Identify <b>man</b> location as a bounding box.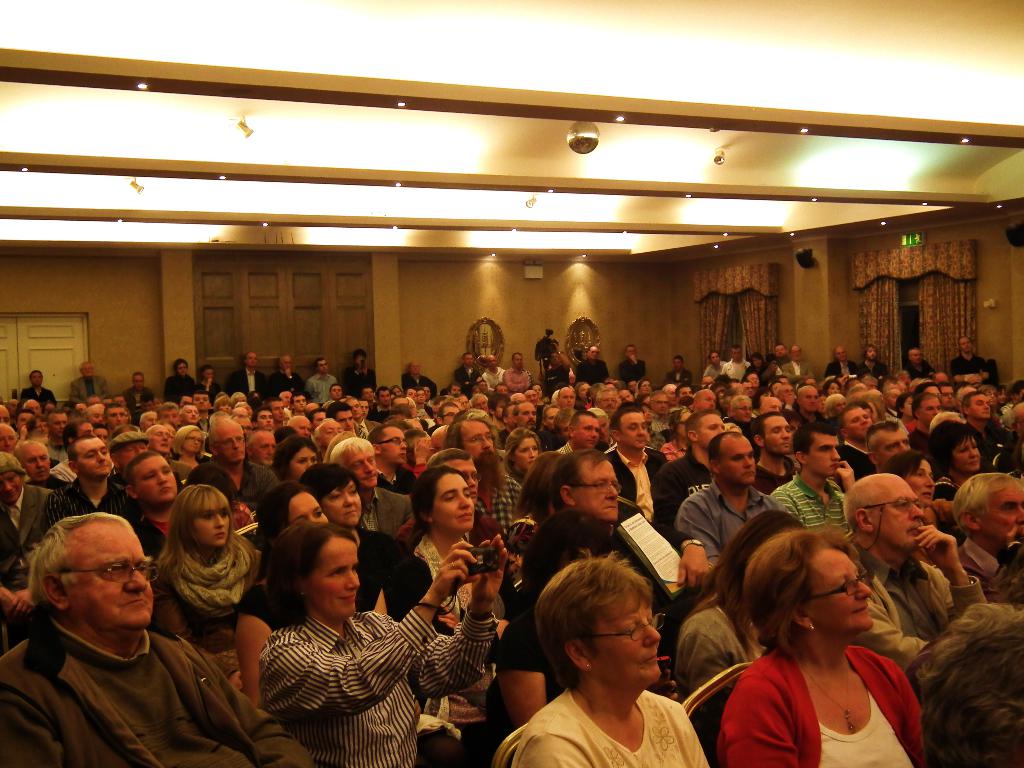
box(206, 421, 296, 520).
